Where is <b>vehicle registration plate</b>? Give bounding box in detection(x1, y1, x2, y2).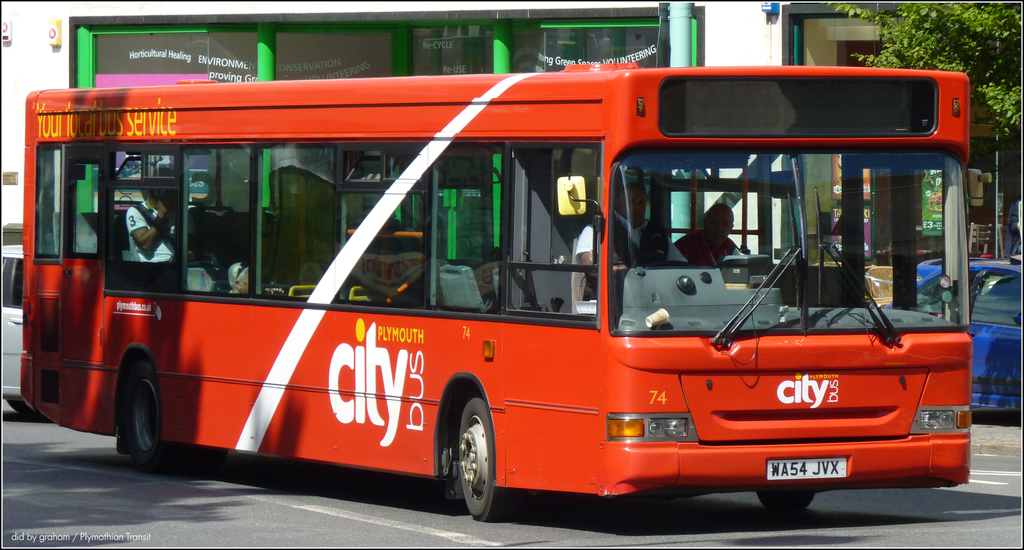
detection(764, 458, 847, 483).
